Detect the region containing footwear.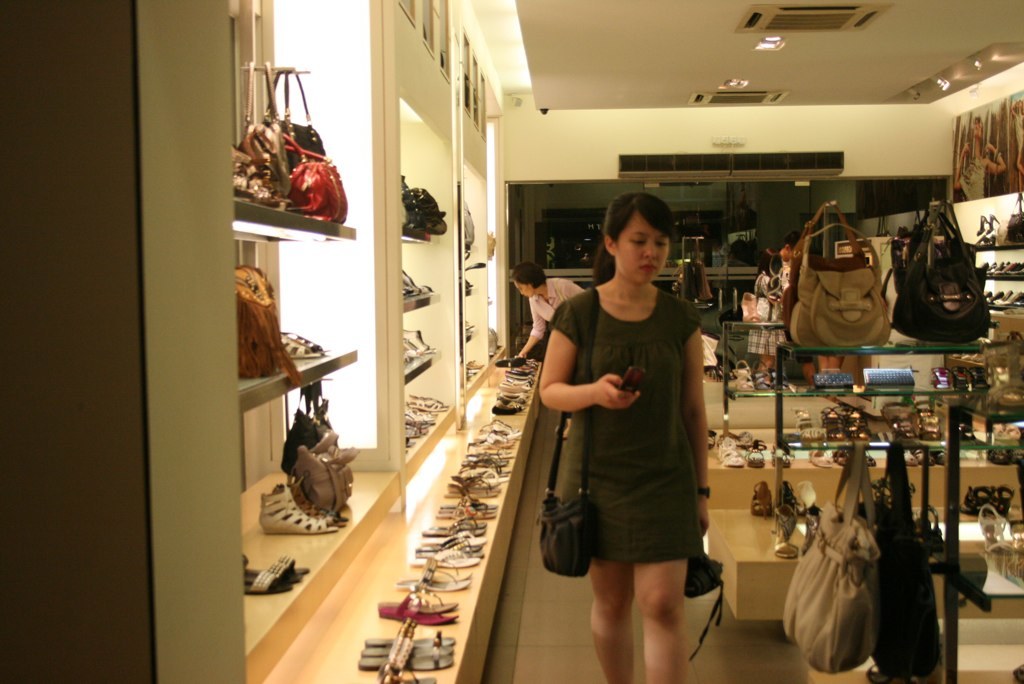
248 557 308 576.
